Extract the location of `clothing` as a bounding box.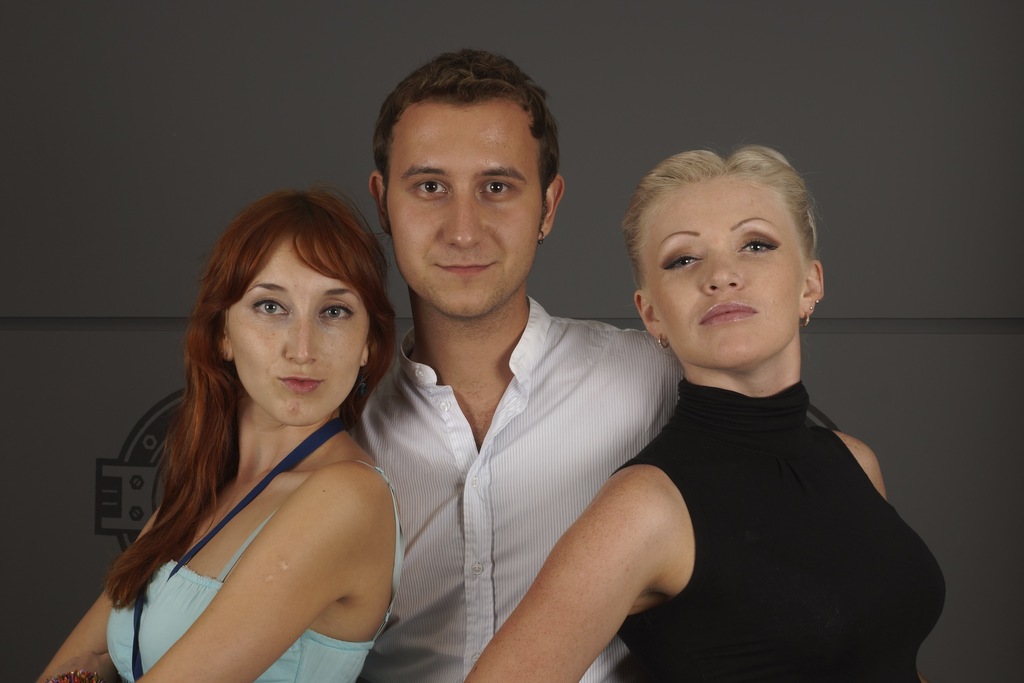
(x1=105, y1=459, x2=405, y2=682).
